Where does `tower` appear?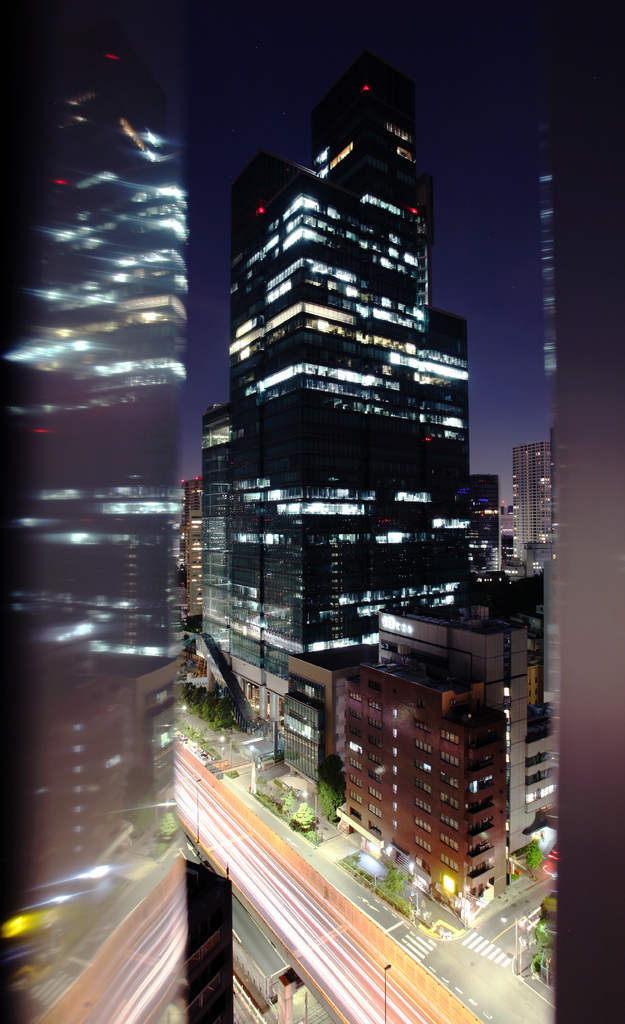
Appears at select_region(198, 74, 470, 735).
